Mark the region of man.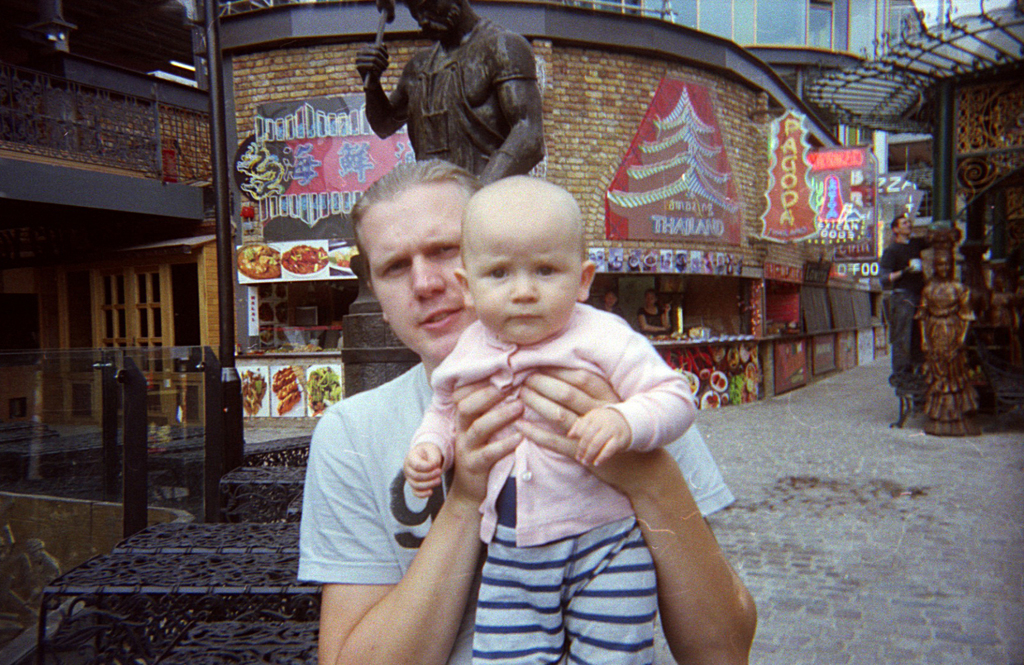
Region: left=305, top=161, right=751, bottom=663.
